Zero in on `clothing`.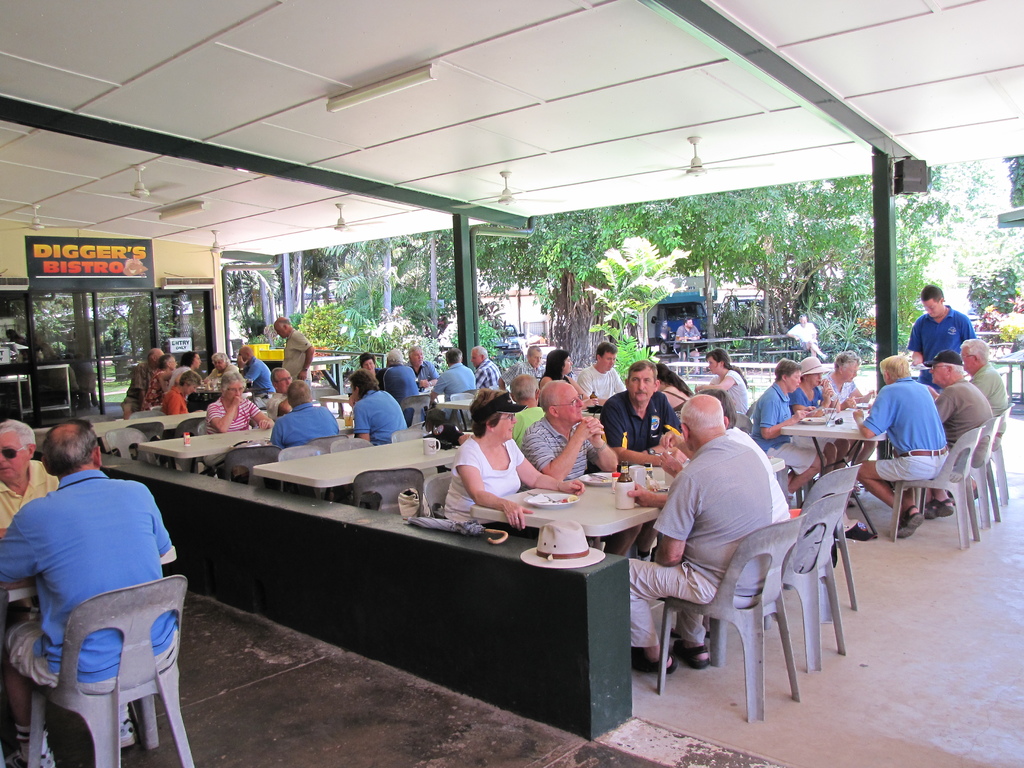
Zeroed in: locate(120, 360, 154, 408).
